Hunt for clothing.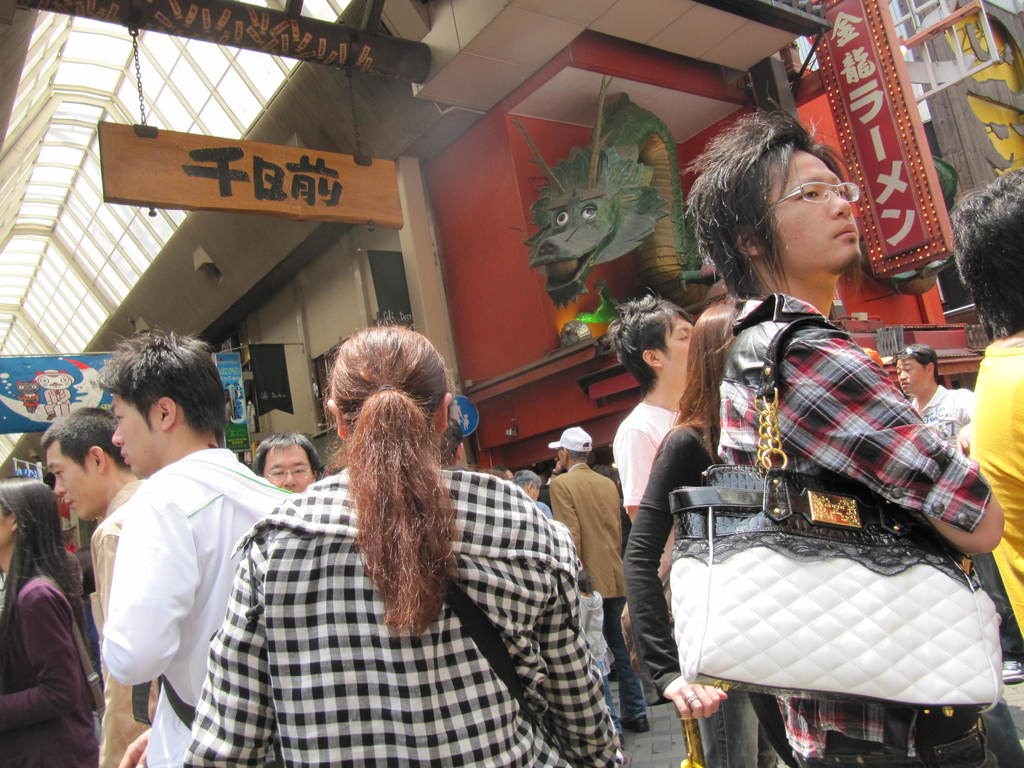
Hunted down at (531, 444, 635, 714).
